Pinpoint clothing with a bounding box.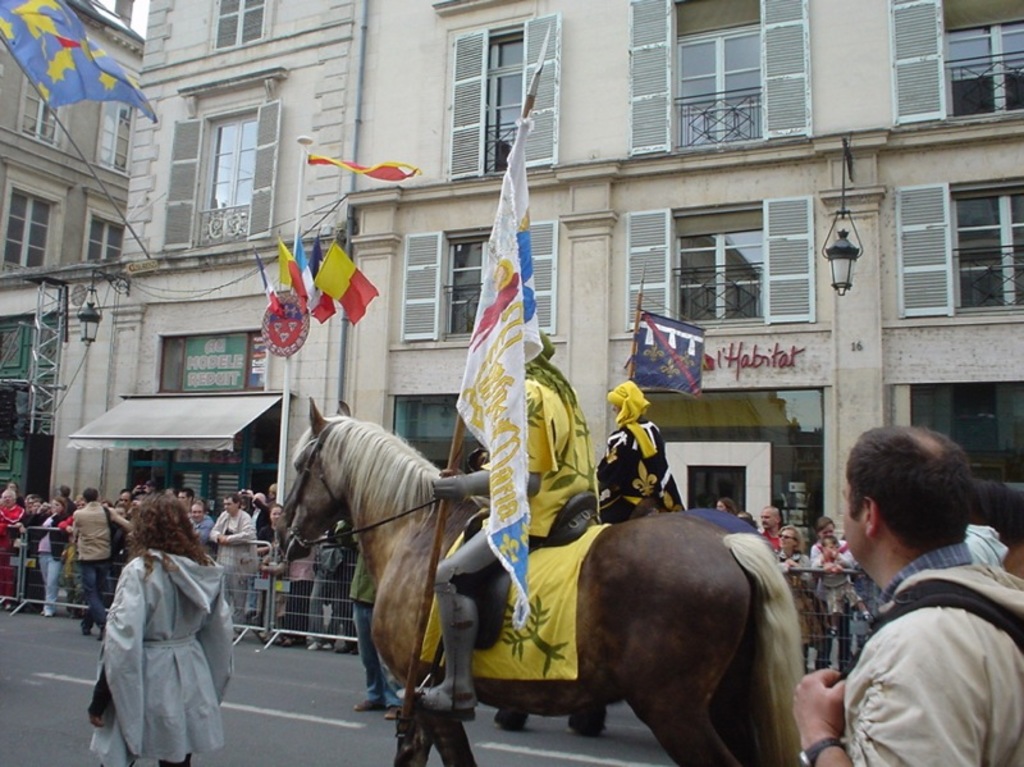
<box>818,543,1023,766</box>.
